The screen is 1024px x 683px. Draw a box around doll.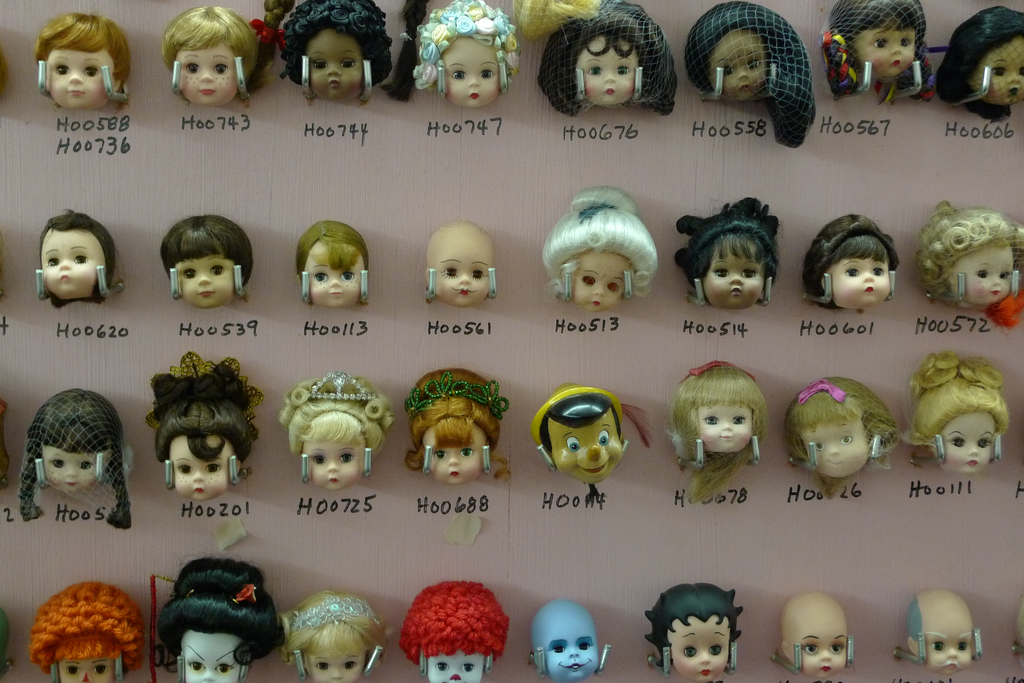
(680,0,815,149).
